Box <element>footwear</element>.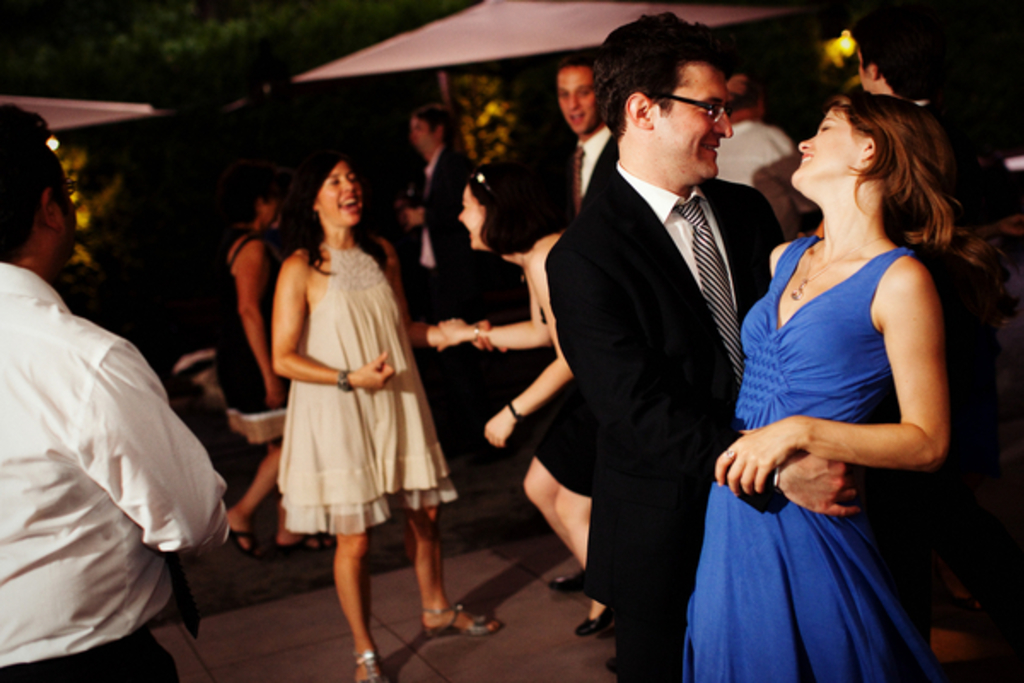
box(225, 522, 259, 560).
